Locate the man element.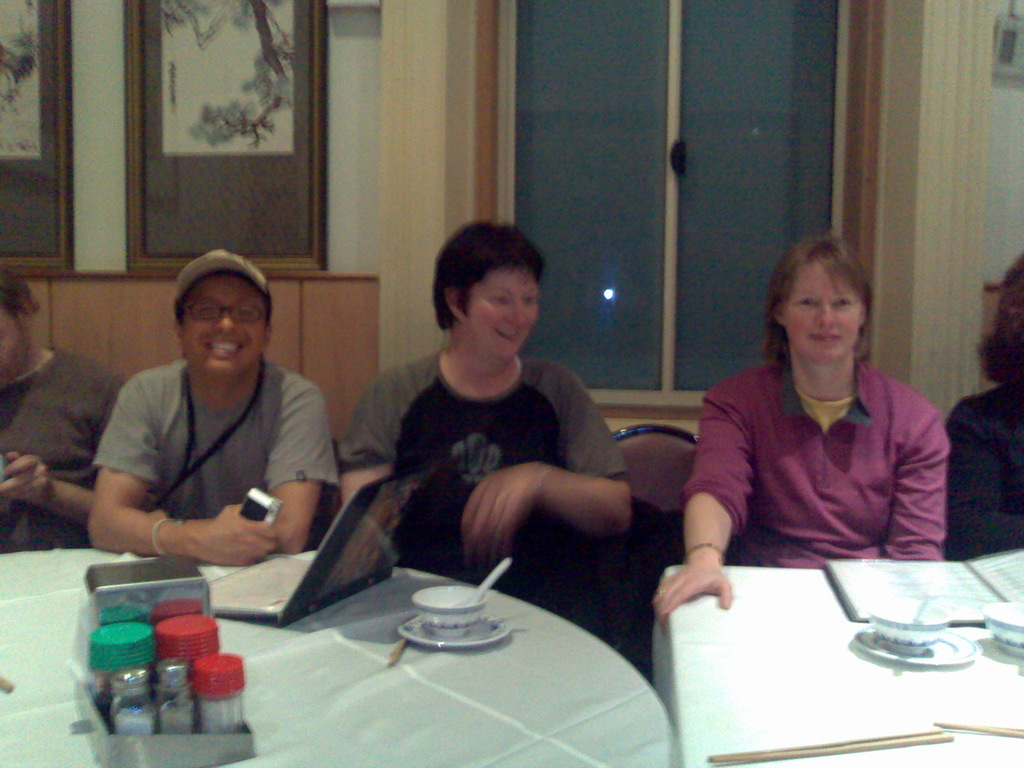
Element bbox: bbox(83, 242, 340, 579).
